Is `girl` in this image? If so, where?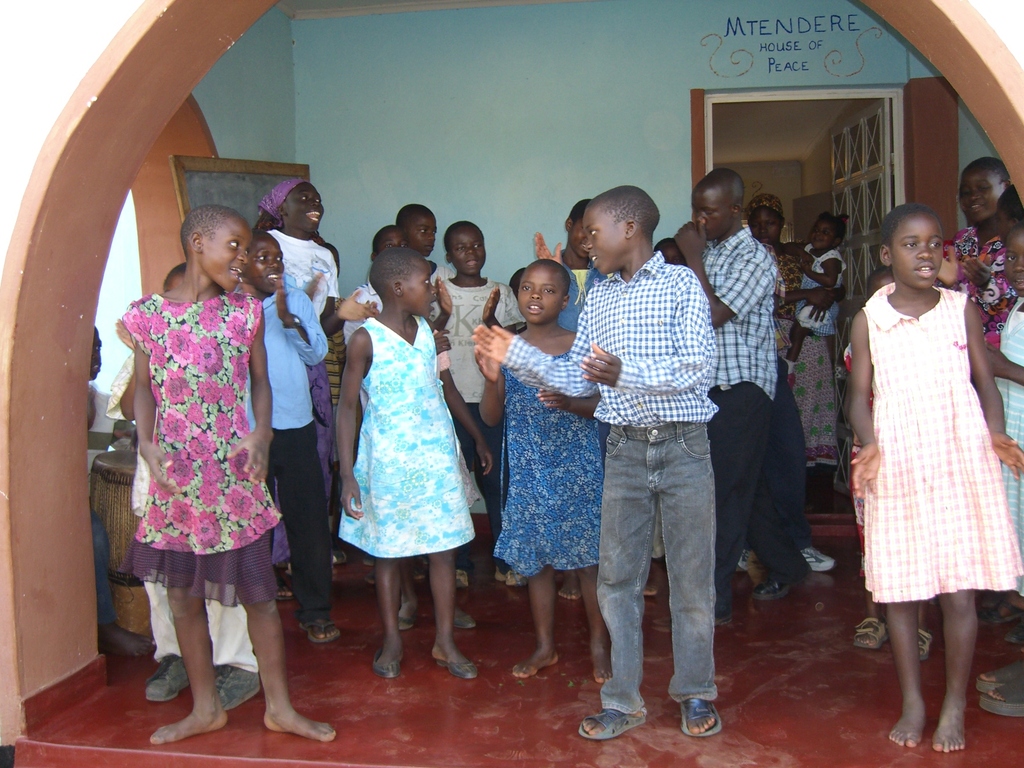
Yes, at locate(982, 228, 1023, 716).
